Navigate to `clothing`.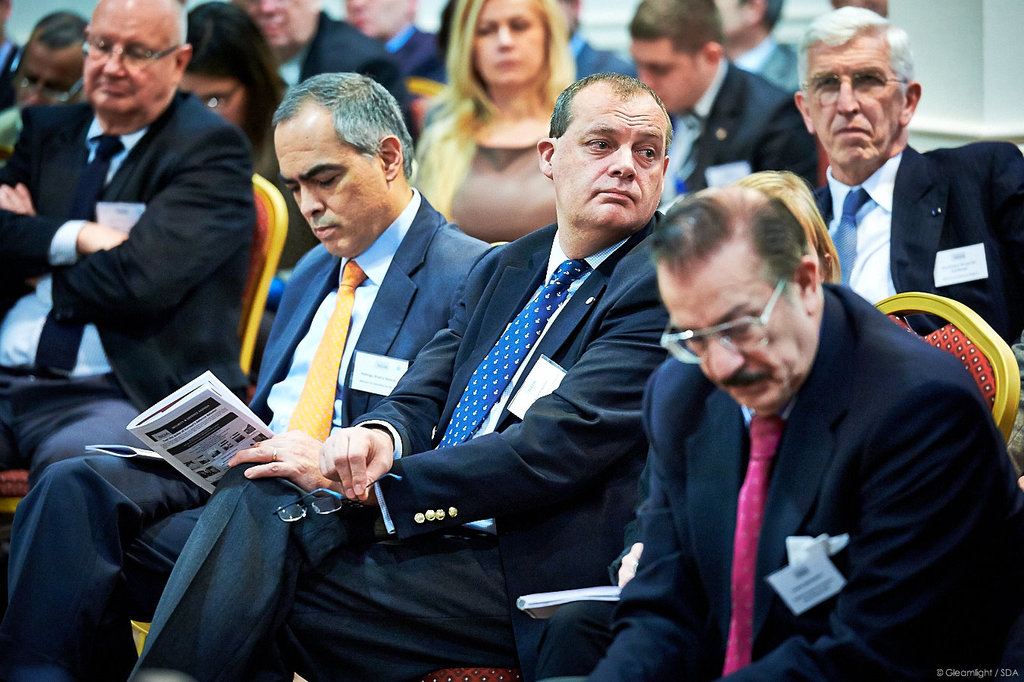
Navigation target: 0,87,262,486.
